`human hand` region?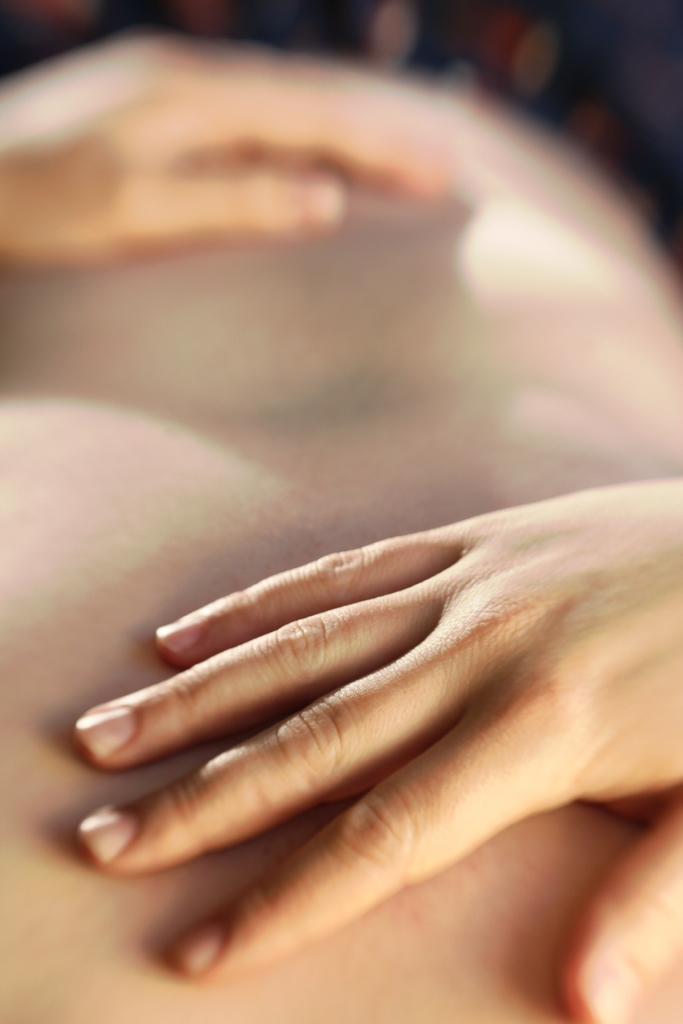
(left=0, top=31, right=465, bottom=269)
